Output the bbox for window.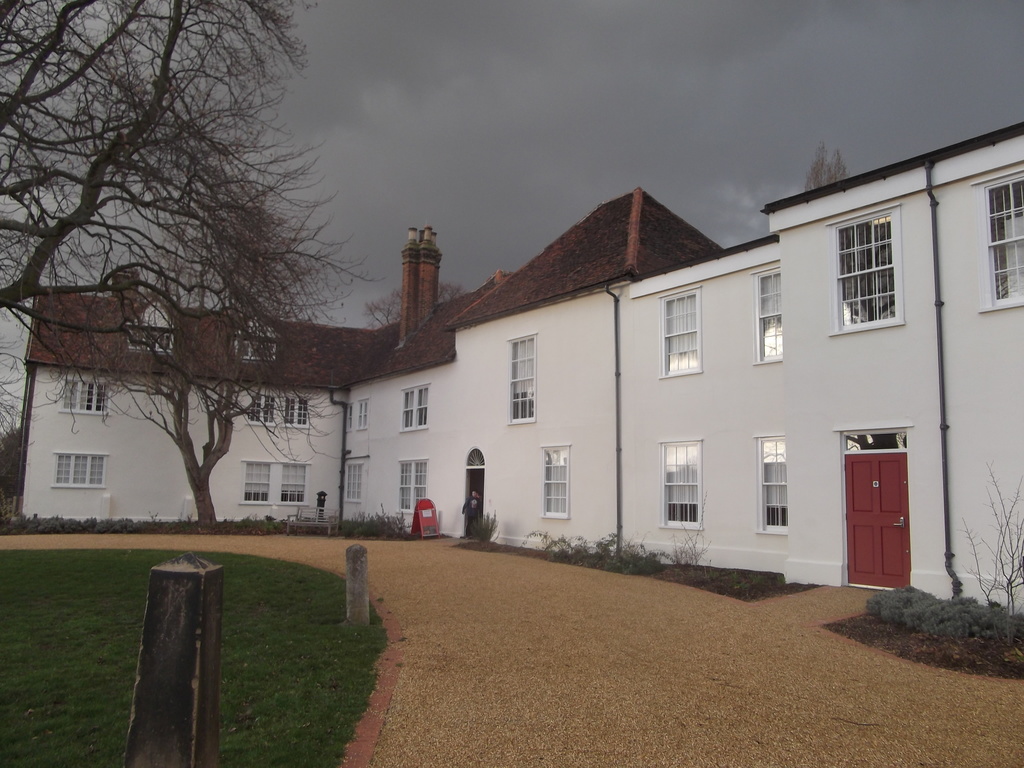
(842,209,921,344).
